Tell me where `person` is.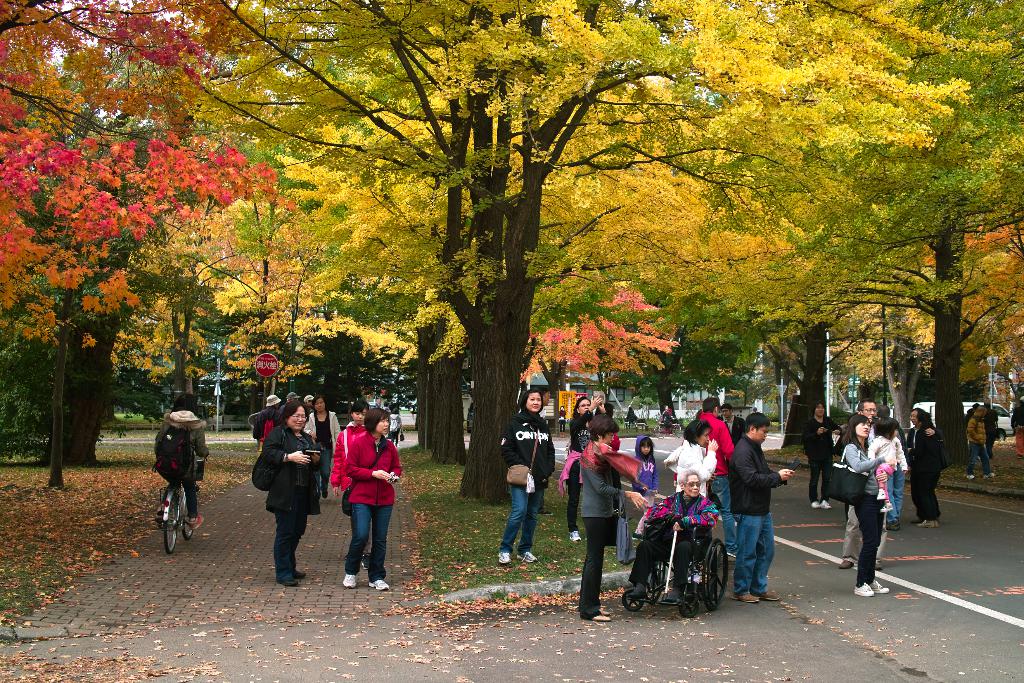
`person` is at 156:404:212:531.
